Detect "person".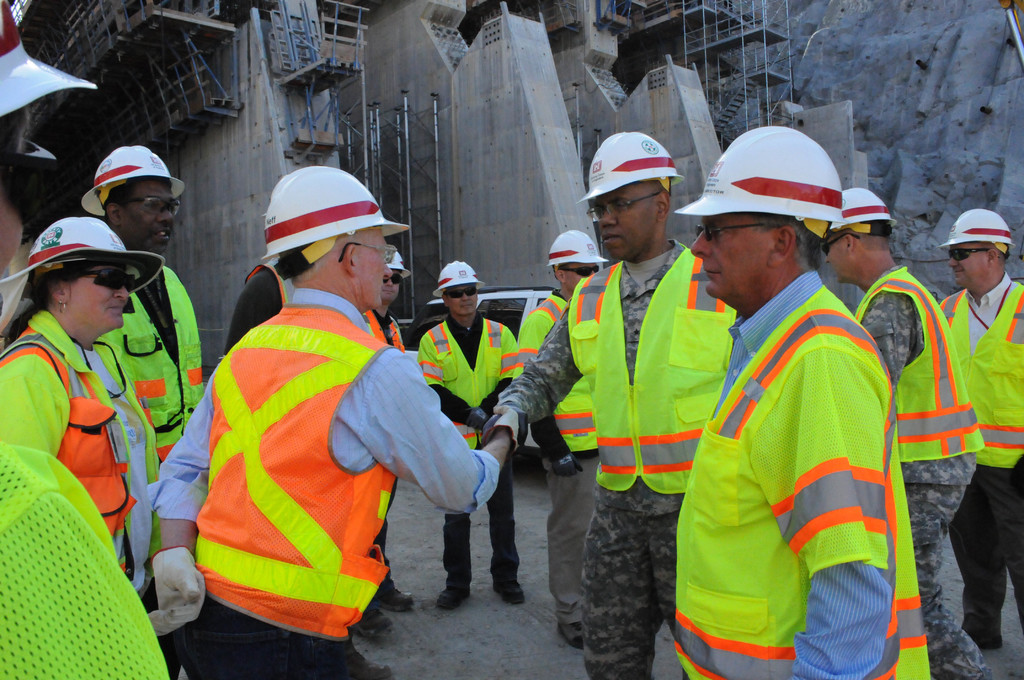
Detected at 419/259/518/619.
